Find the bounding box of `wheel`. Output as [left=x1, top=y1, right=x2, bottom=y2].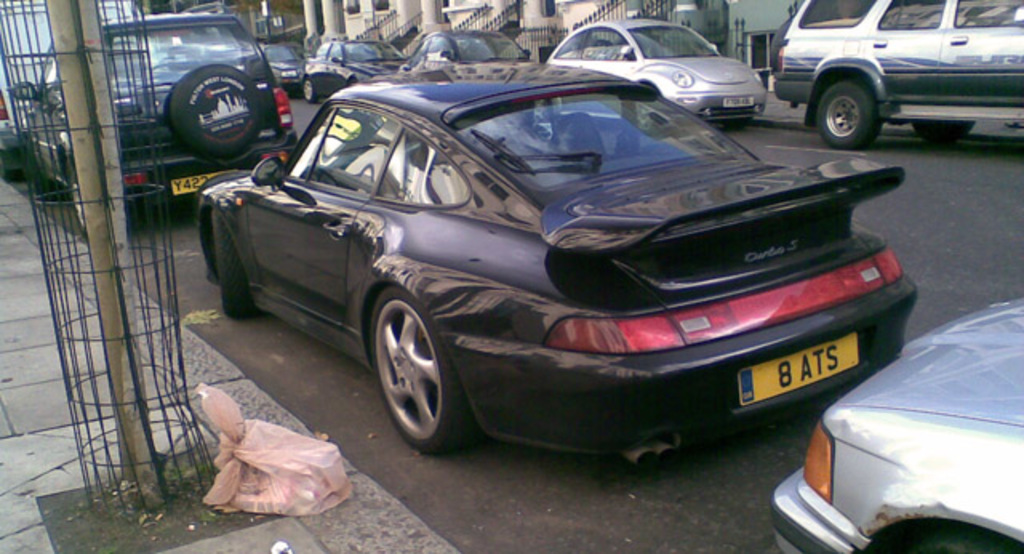
[left=214, top=207, right=254, bottom=317].
